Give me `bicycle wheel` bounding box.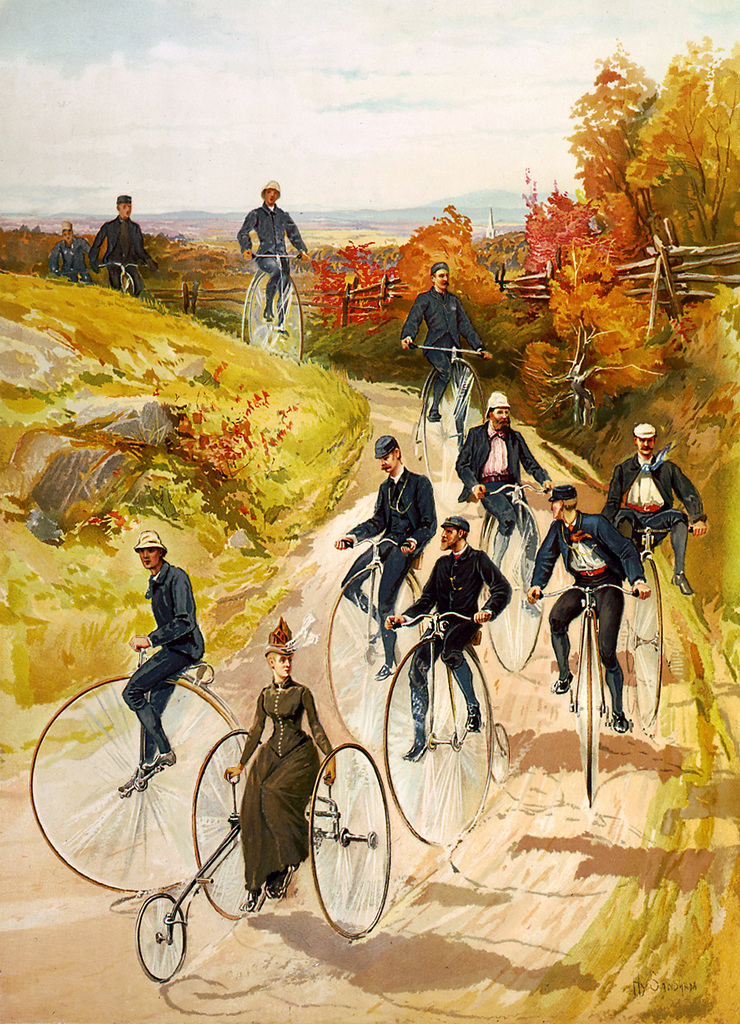
x1=136 y1=896 x2=185 y2=979.
